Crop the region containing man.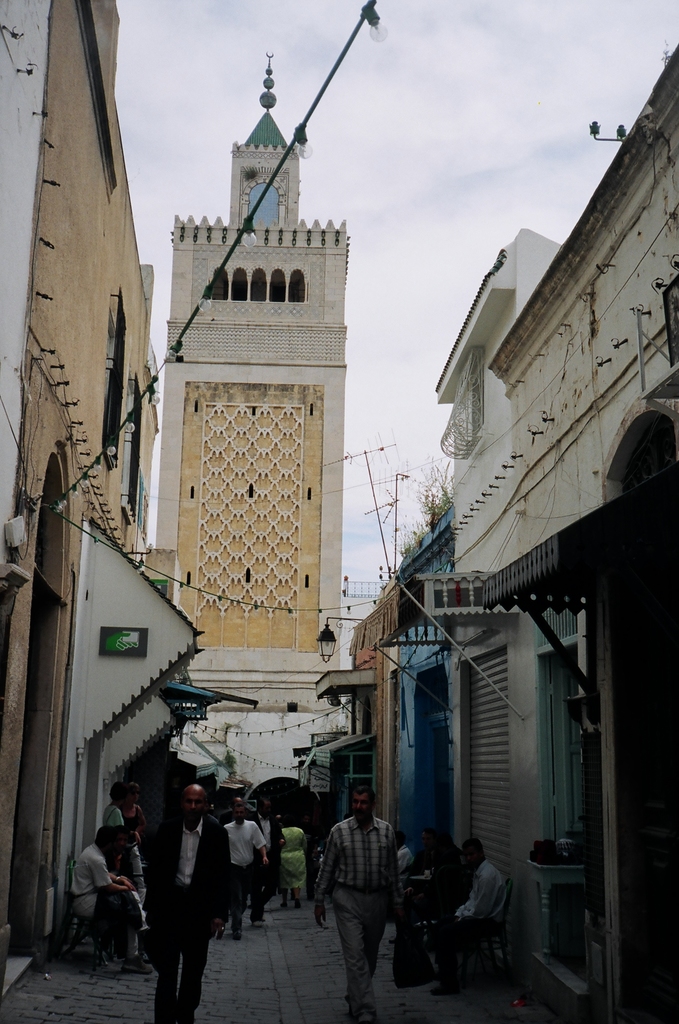
Crop region: 227,803,273,942.
